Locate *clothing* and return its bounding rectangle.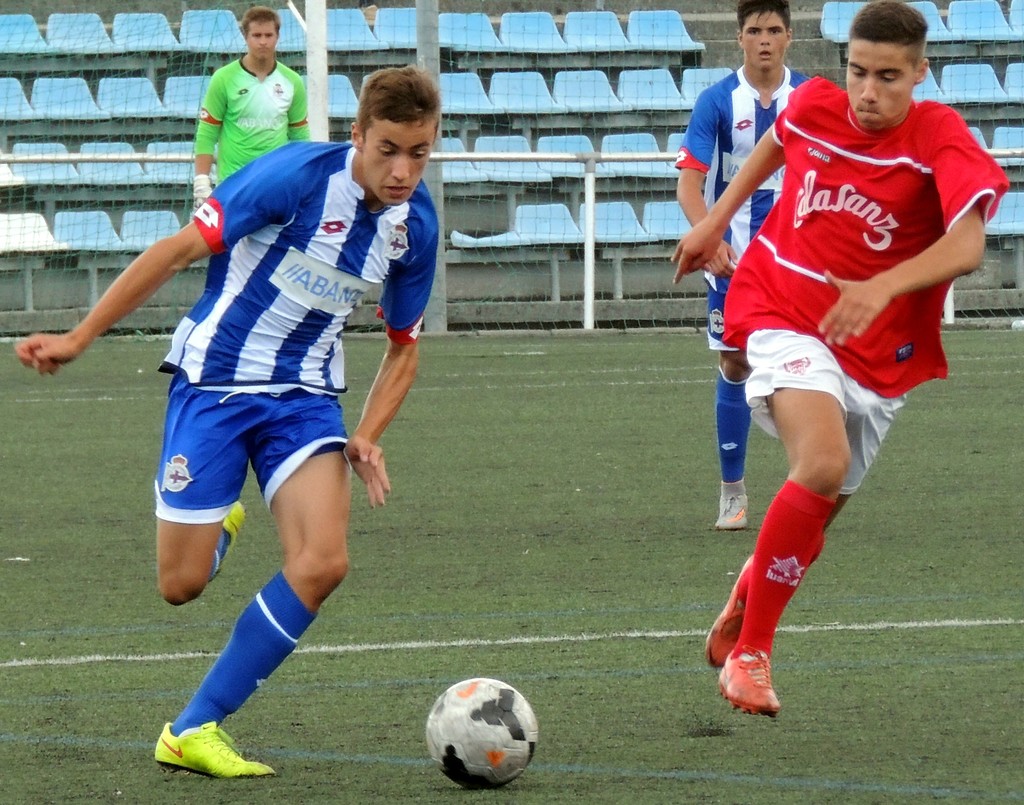
[192, 56, 311, 181].
